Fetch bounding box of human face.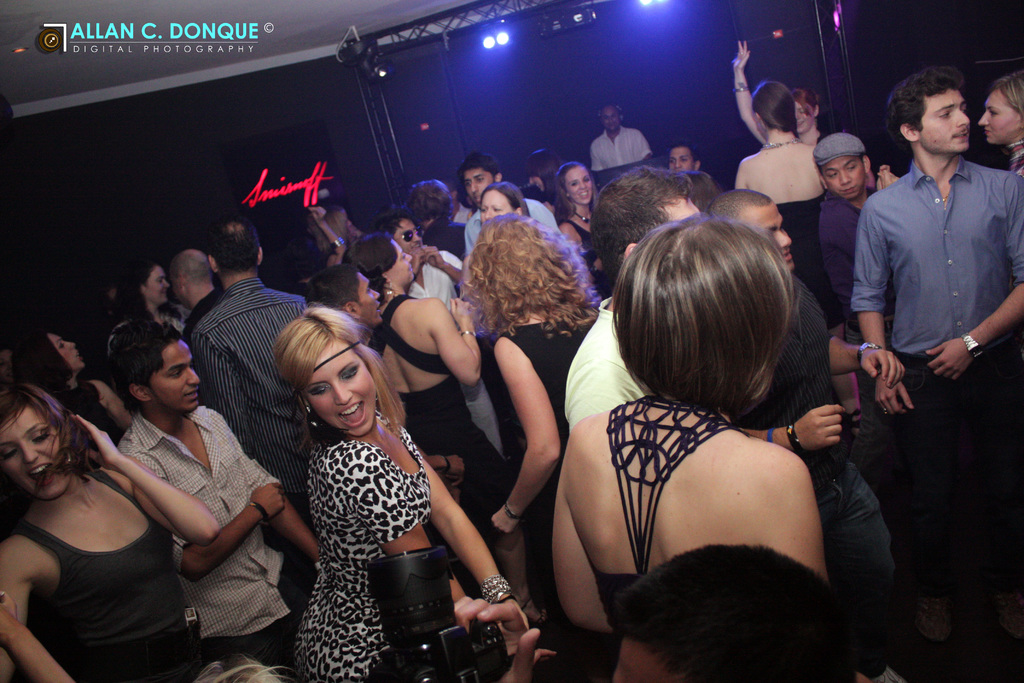
Bbox: (150,347,202,414).
